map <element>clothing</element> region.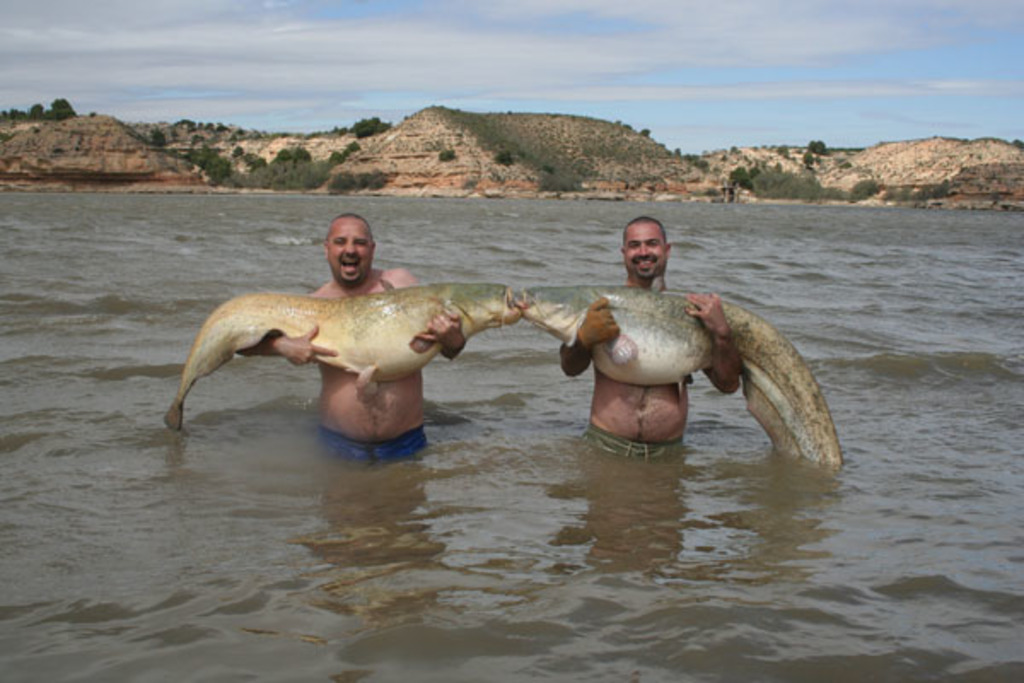
Mapped to 312, 429, 430, 464.
